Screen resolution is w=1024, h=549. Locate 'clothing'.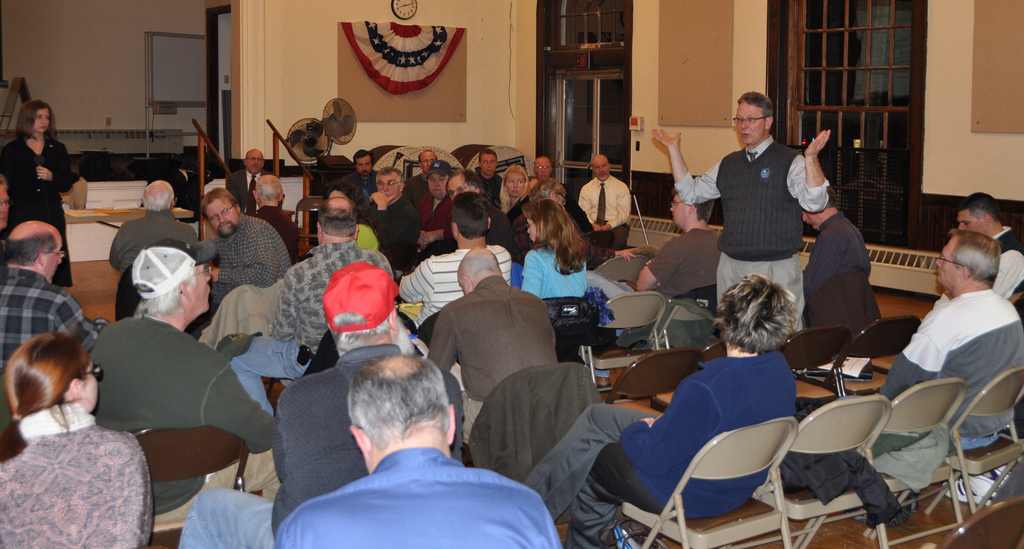
<bbox>241, 249, 391, 393</bbox>.
